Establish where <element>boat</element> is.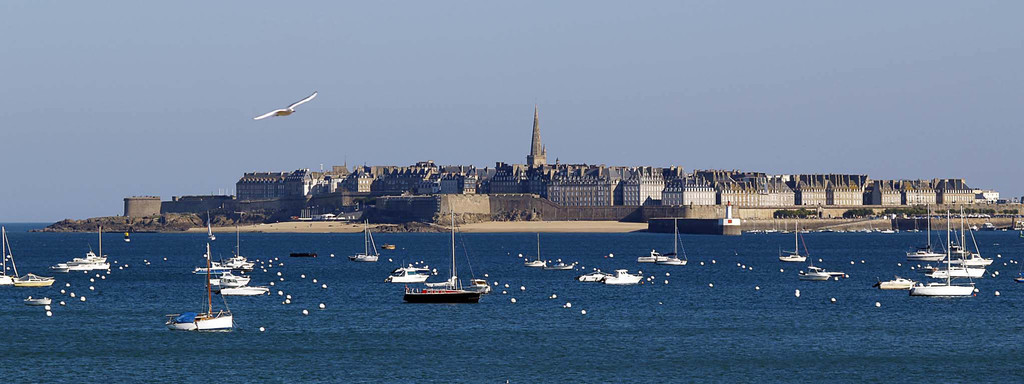
Established at 55/221/109/275.
